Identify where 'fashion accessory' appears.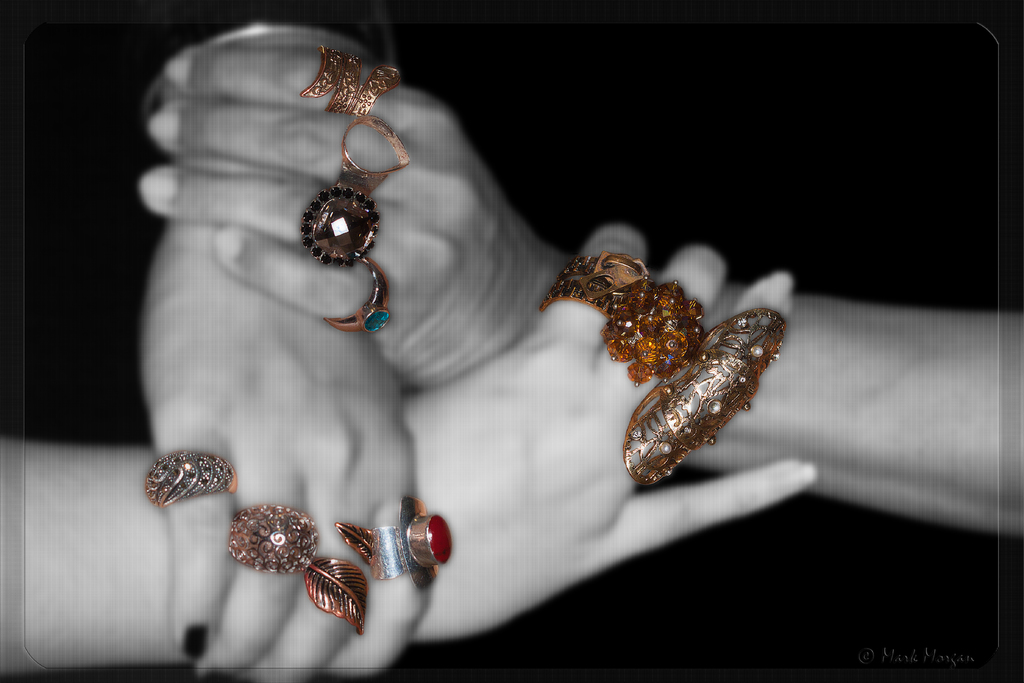
Appears at l=622, t=305, r=788, b=493.
